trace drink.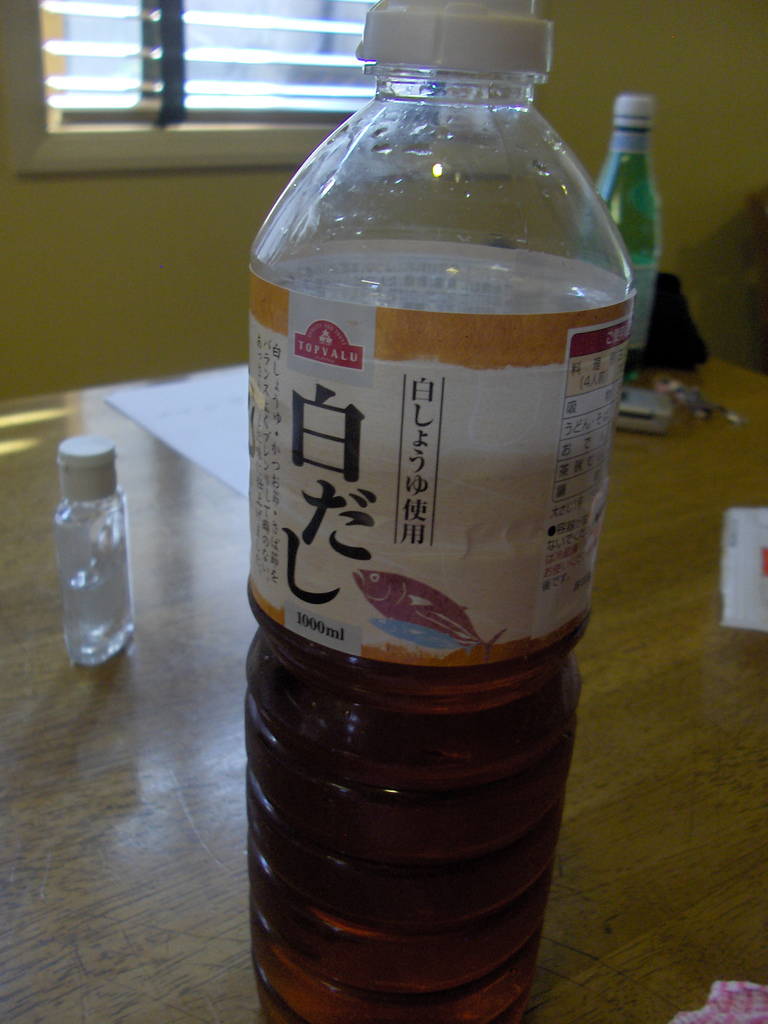
Traced to 237,0,632,976.
